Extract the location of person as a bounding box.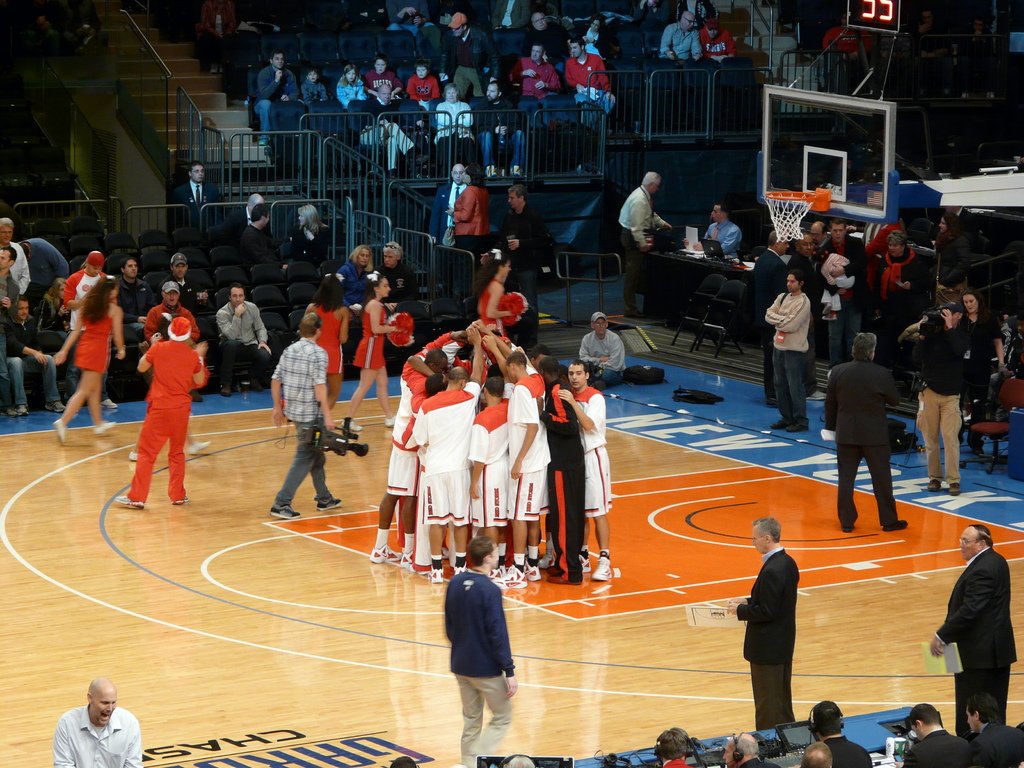
left=796, top=740, right=833, bottom=767.
